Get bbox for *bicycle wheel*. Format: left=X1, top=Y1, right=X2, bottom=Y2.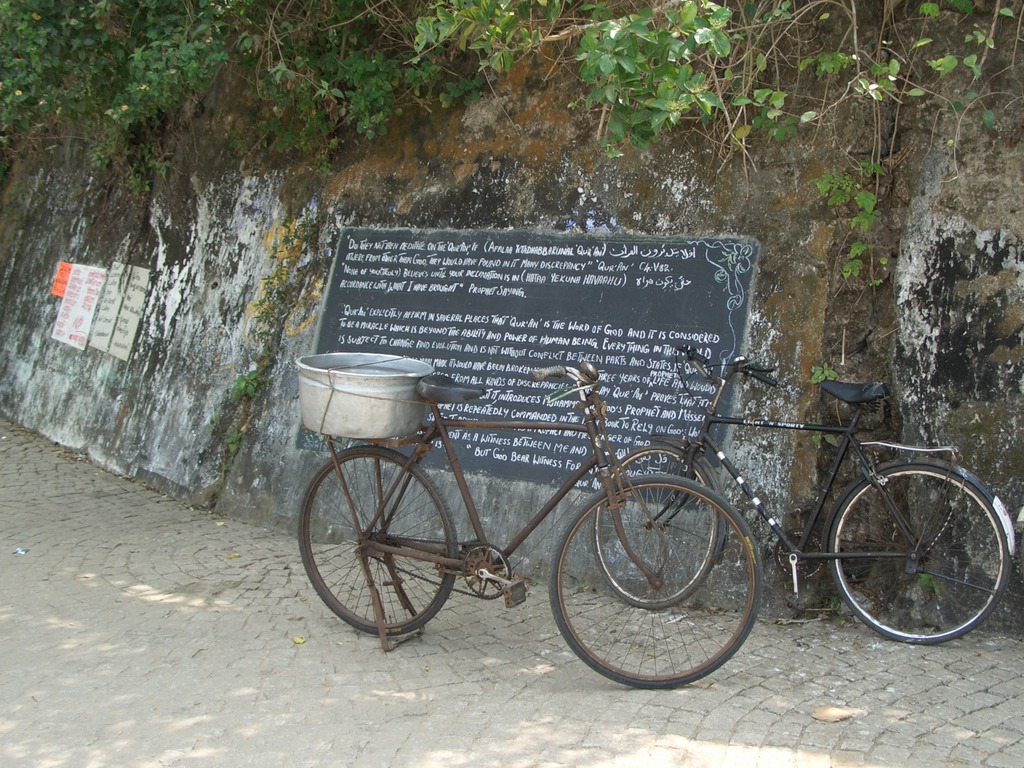
left=552, top=474, right=764, bottom=692.
